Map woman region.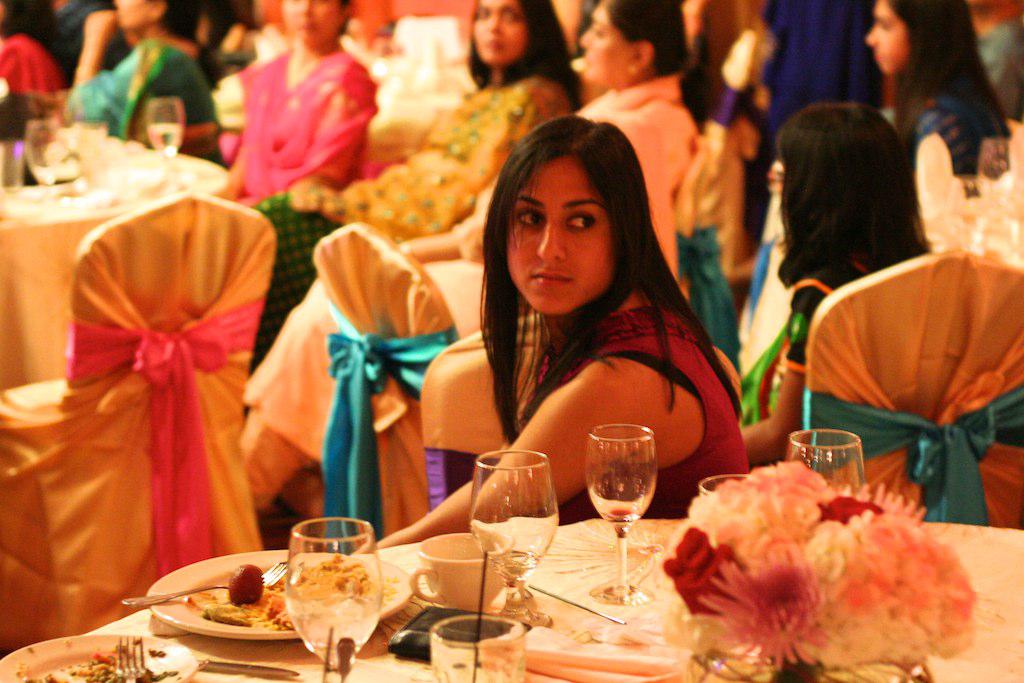
Mapped to 219:0:735:537.
